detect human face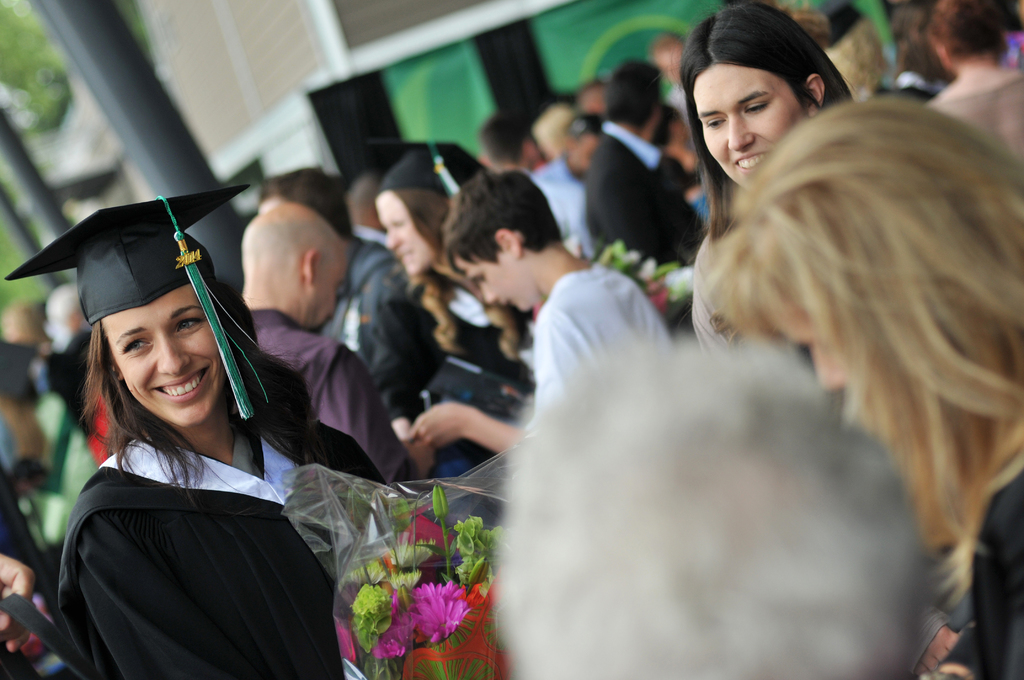
region(100, 284, 225, 426)
